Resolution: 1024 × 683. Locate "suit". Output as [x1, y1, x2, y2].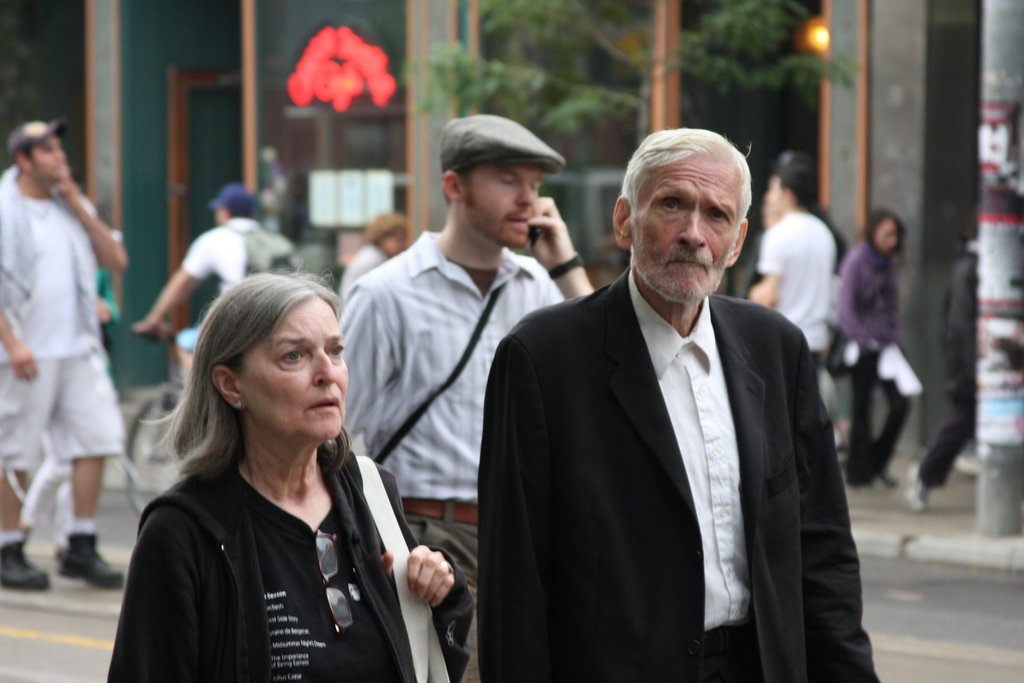
[548, 207, 879, 670].
